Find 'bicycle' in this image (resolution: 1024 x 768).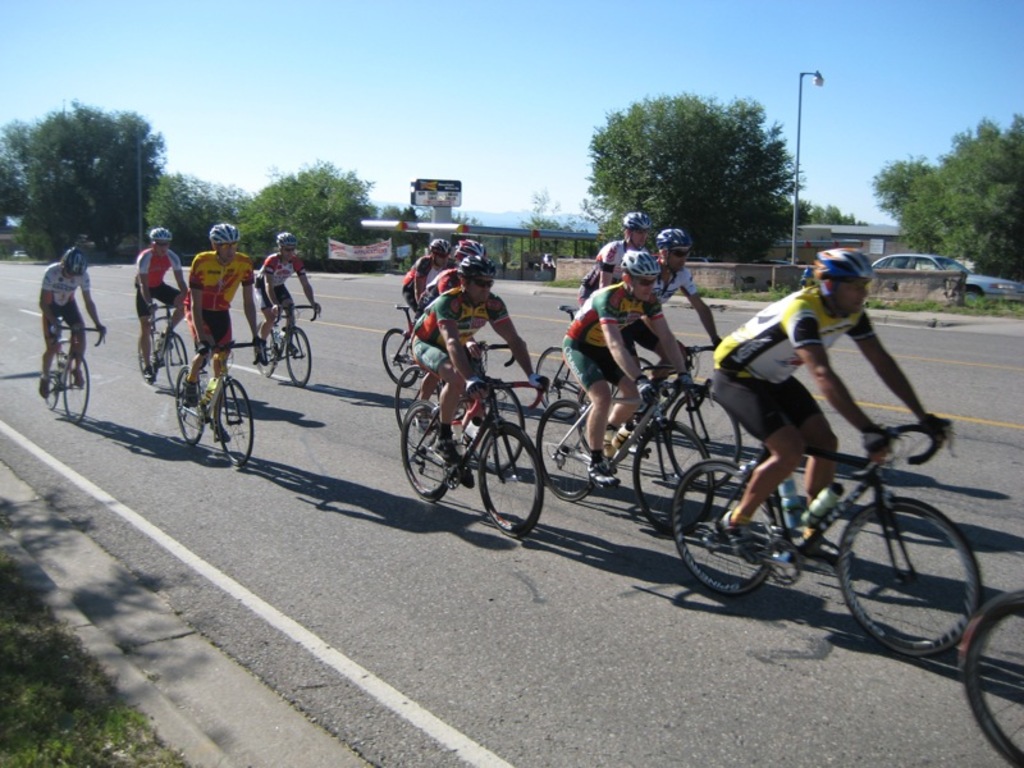
<bbox>35, 314, 110, 431</bbox>.
